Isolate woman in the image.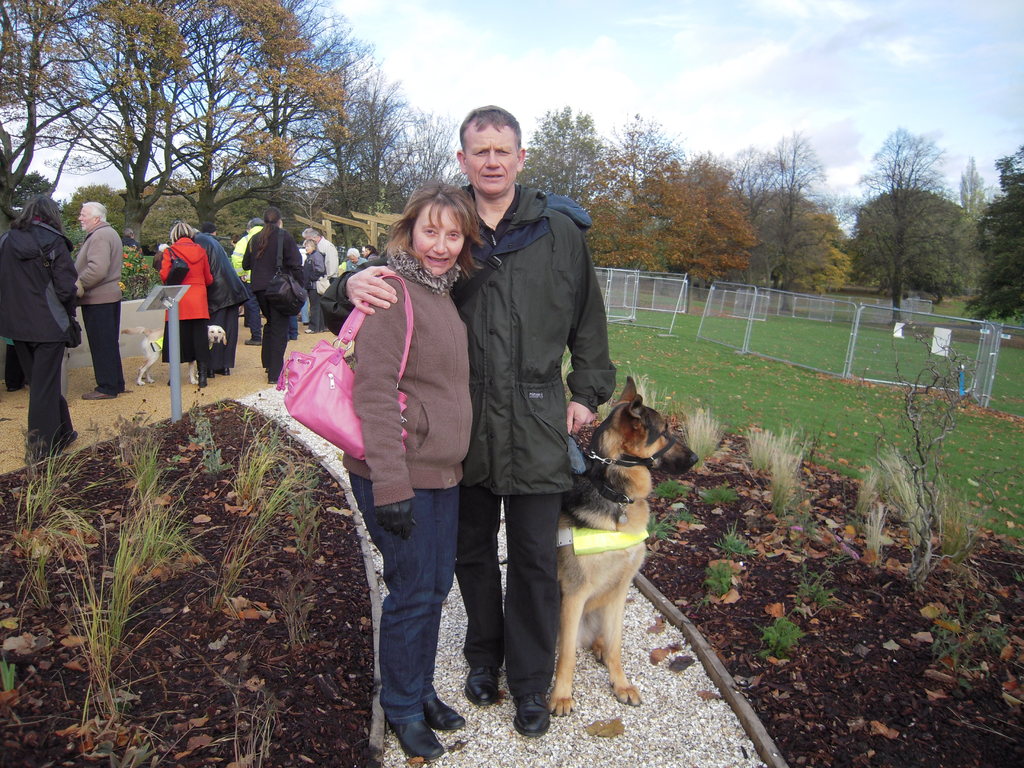
Isolated region: [left=306, top=170, right=493, bottom=714].
